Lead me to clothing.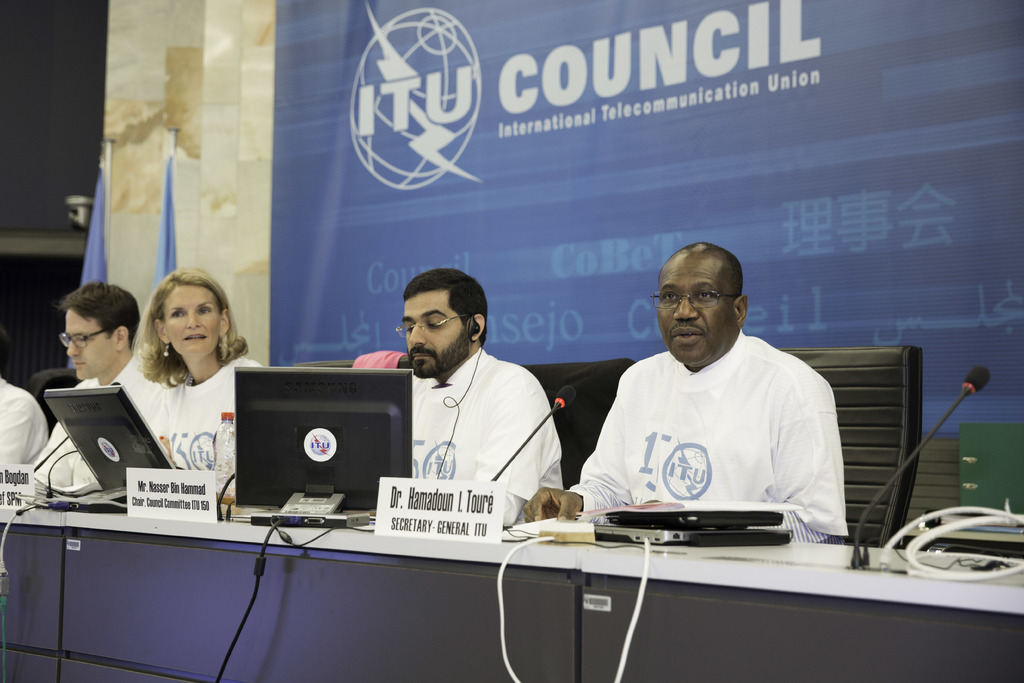
Lead to crop(36, 344, 161, 489).
